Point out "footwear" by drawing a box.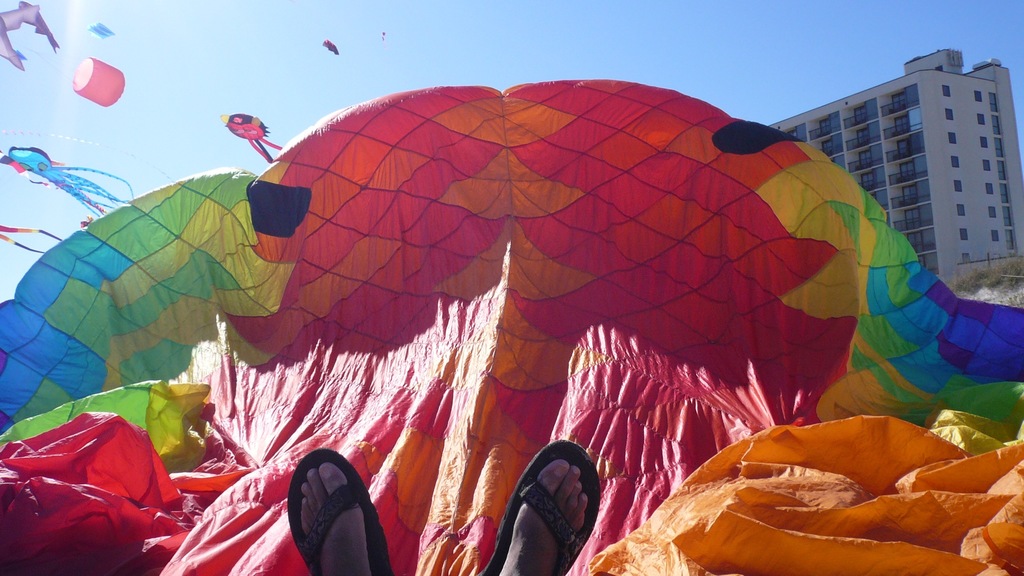
BBox(272, 454, 388, 571).
